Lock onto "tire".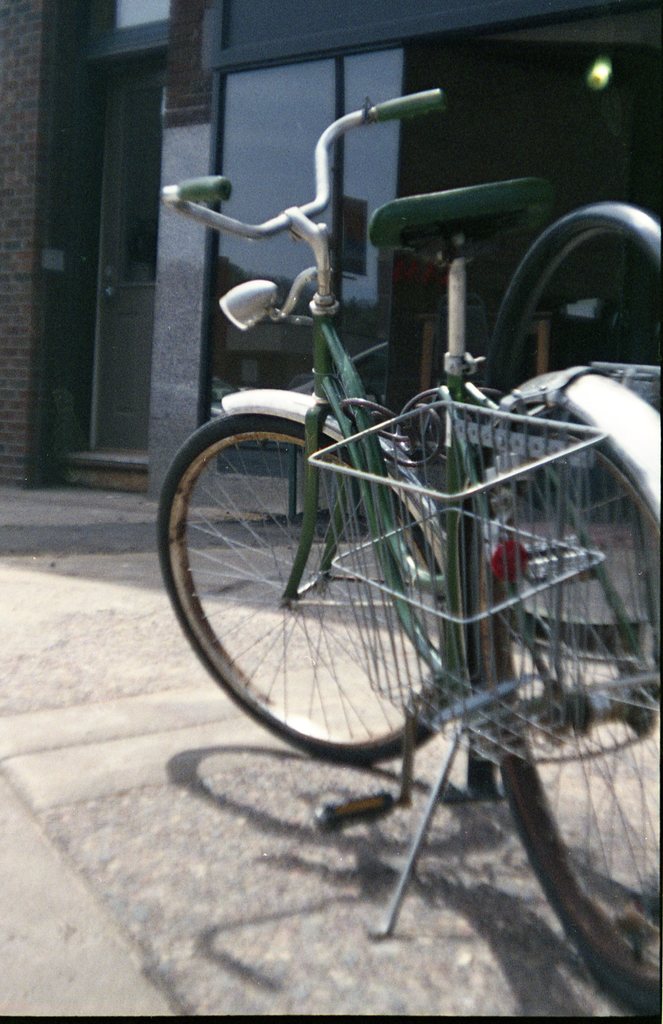
Locked: (151,356,574,805).
